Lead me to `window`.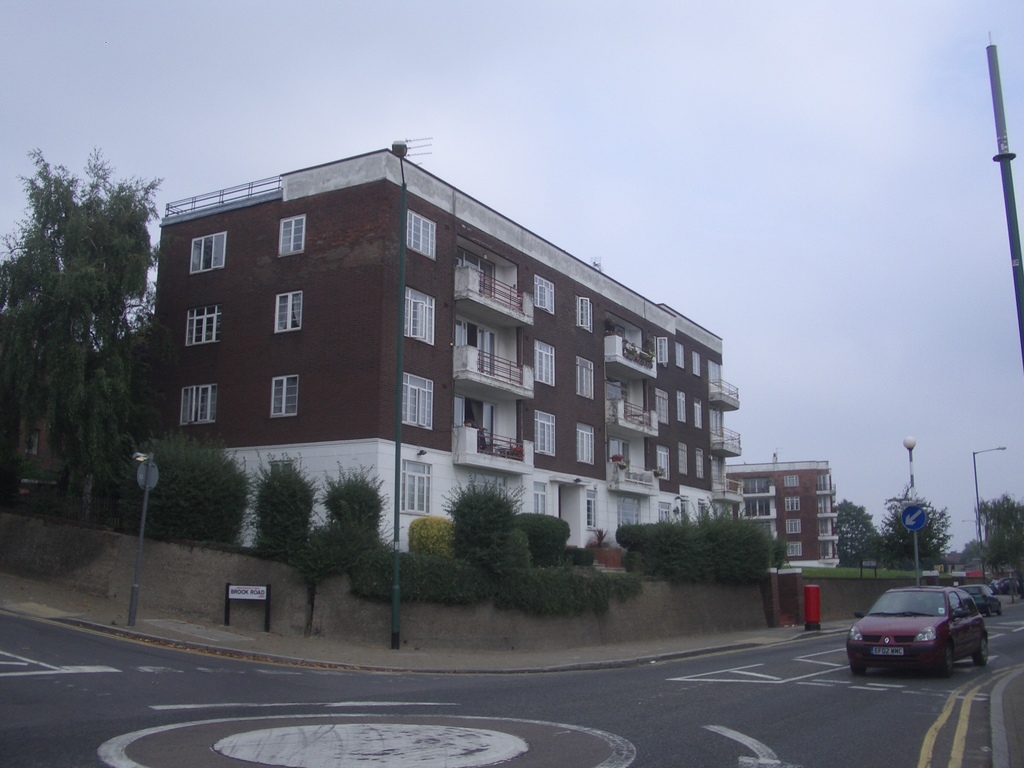
Lead to pyautogui.locateOnScreen(690, 346, 703, 376).
